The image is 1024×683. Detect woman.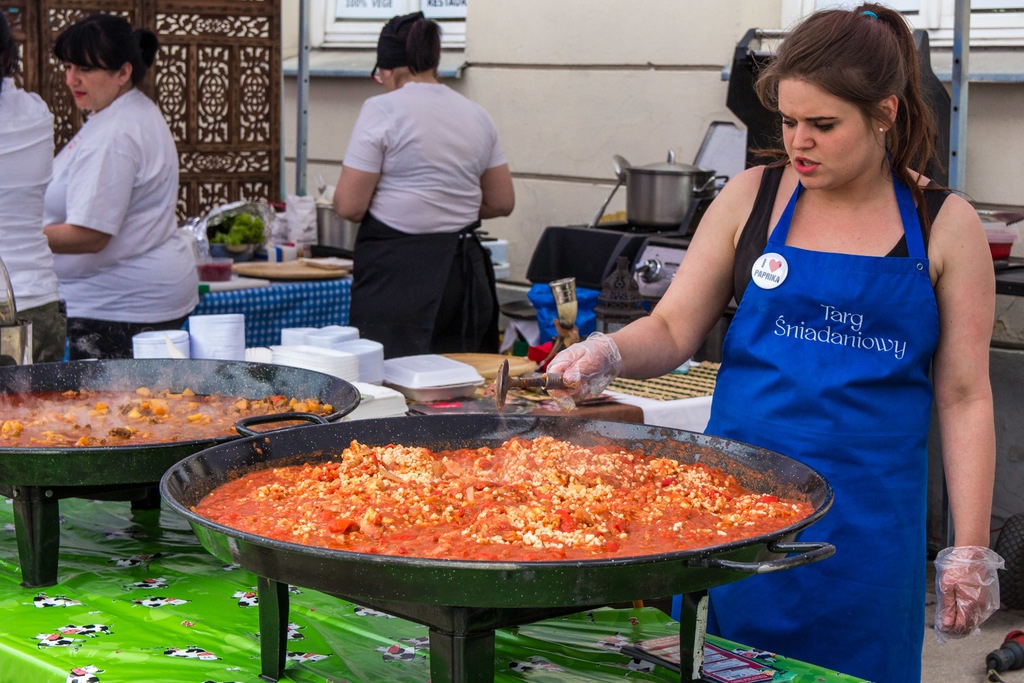
Detection: (0, 22, 69, 365).
